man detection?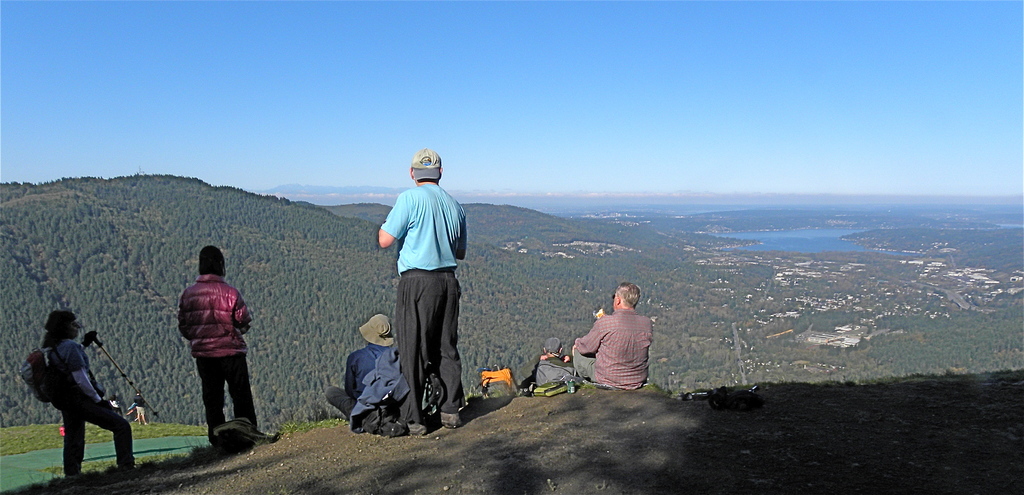
173, 240, 280, 453
